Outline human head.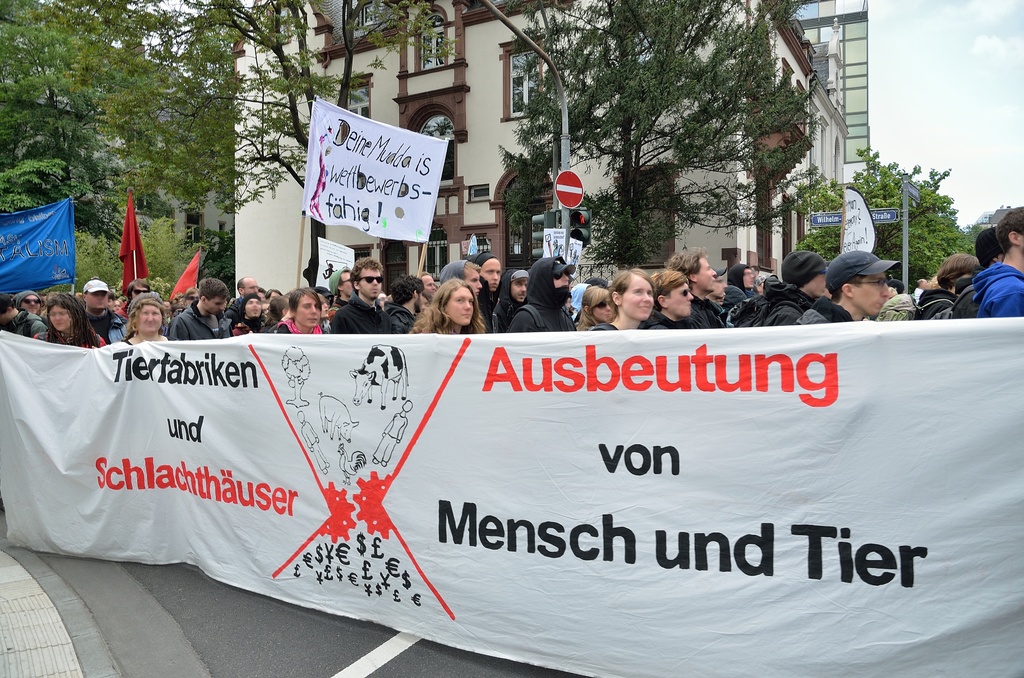
Outline: [left=131, top=293, right=164, bottom=333].
